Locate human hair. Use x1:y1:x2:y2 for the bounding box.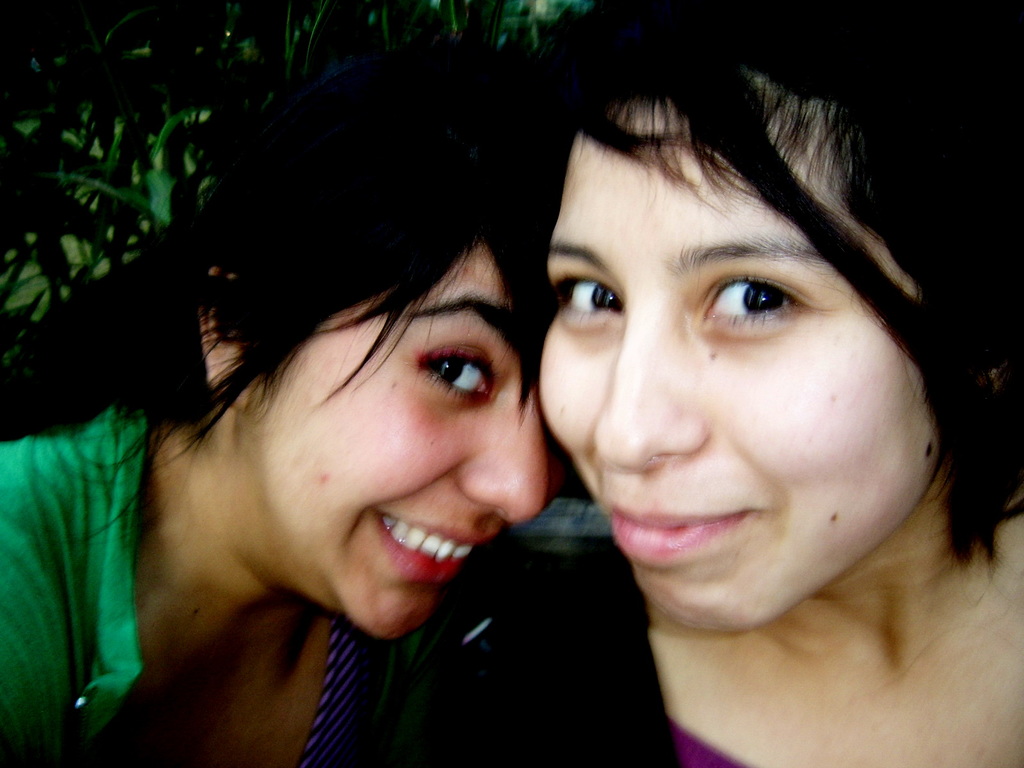
0:51:575:543.
